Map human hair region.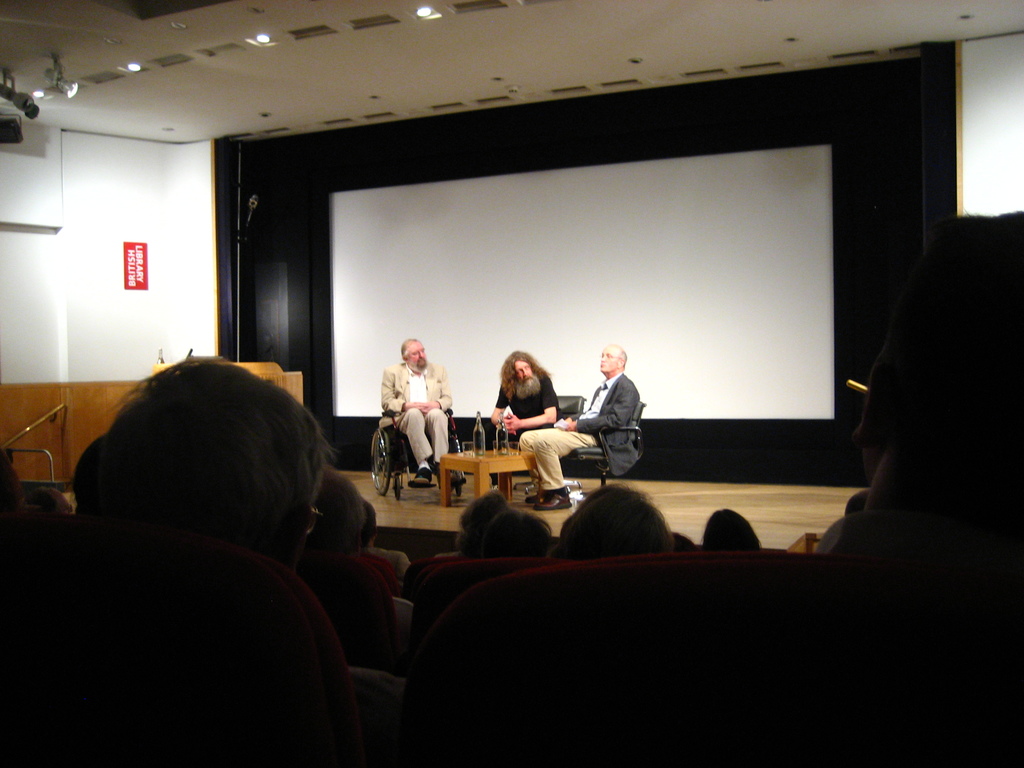
Mapped to 863,420,960,516.
